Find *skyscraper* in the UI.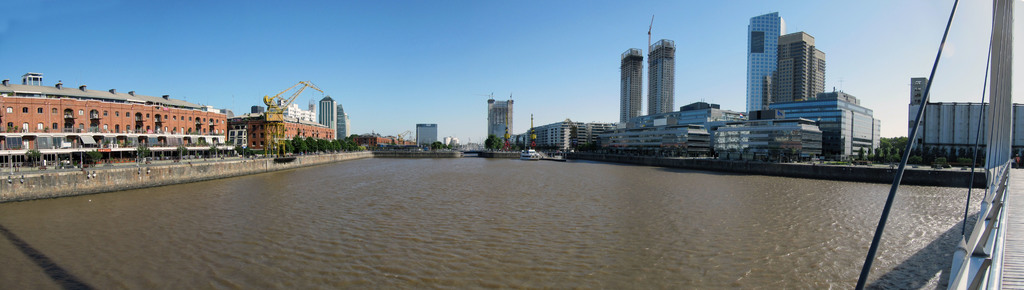
UI element at Rect(483, 99, 513, 145).
